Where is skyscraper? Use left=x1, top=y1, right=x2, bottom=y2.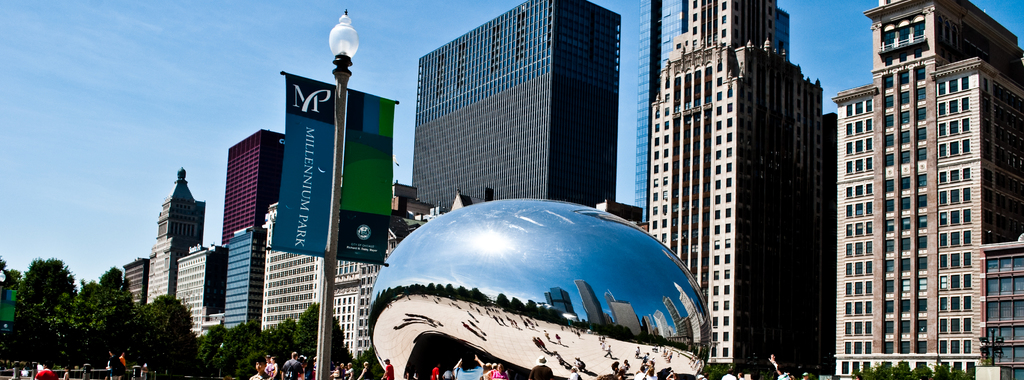
left=822, top=17, right=1006, bottom=369.
